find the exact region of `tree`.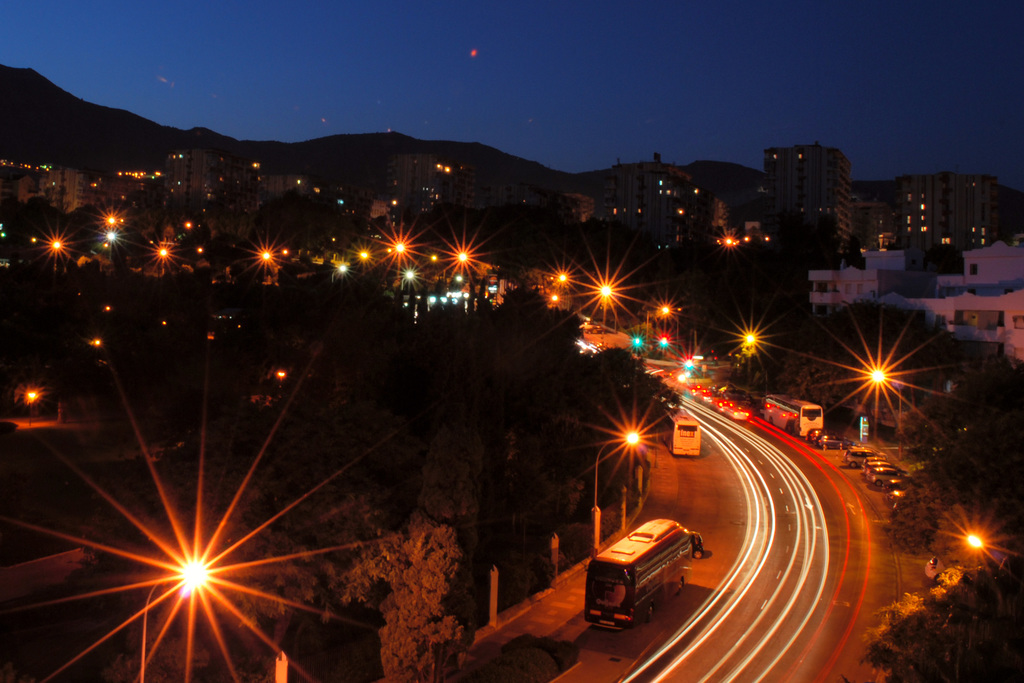
Exact region: l=493, t=287, r=566, b=321.
